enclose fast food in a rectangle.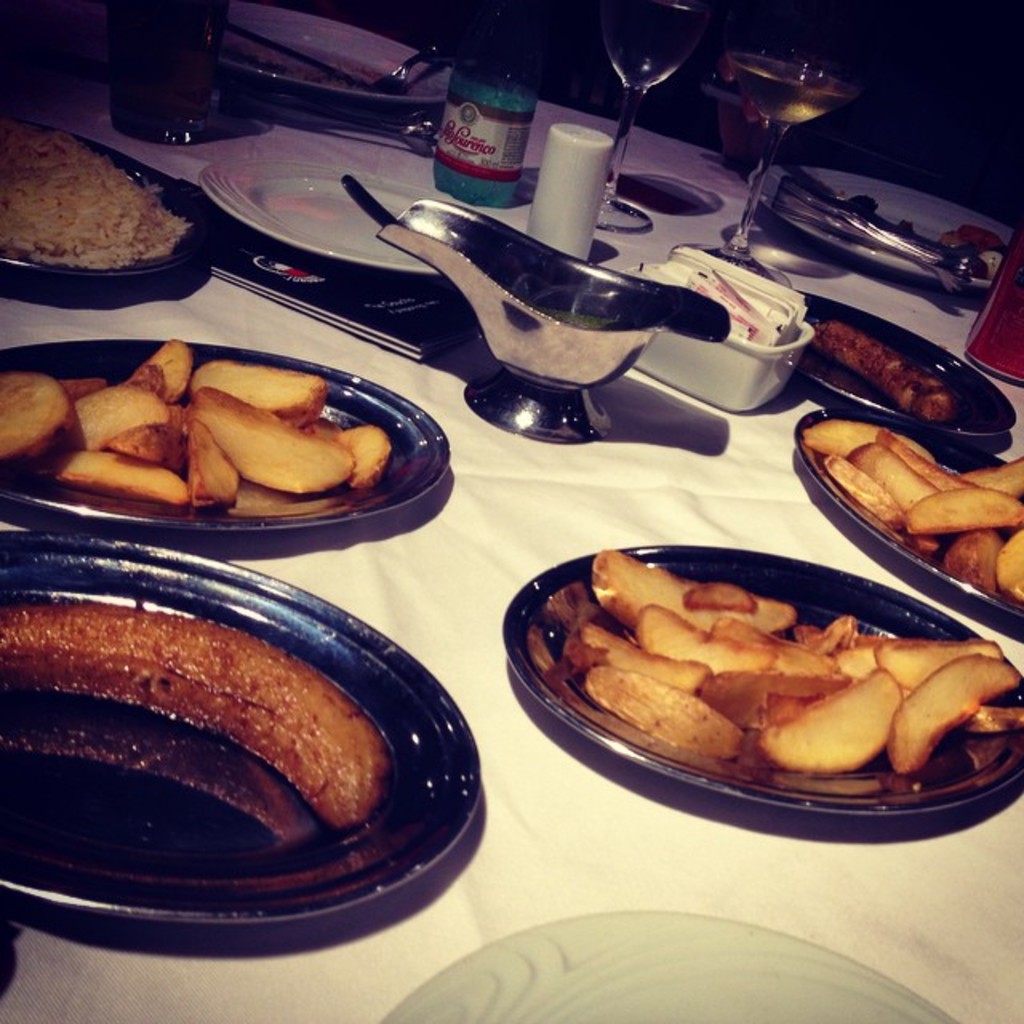
[left=66, top=445, right=194, bottom=510].
